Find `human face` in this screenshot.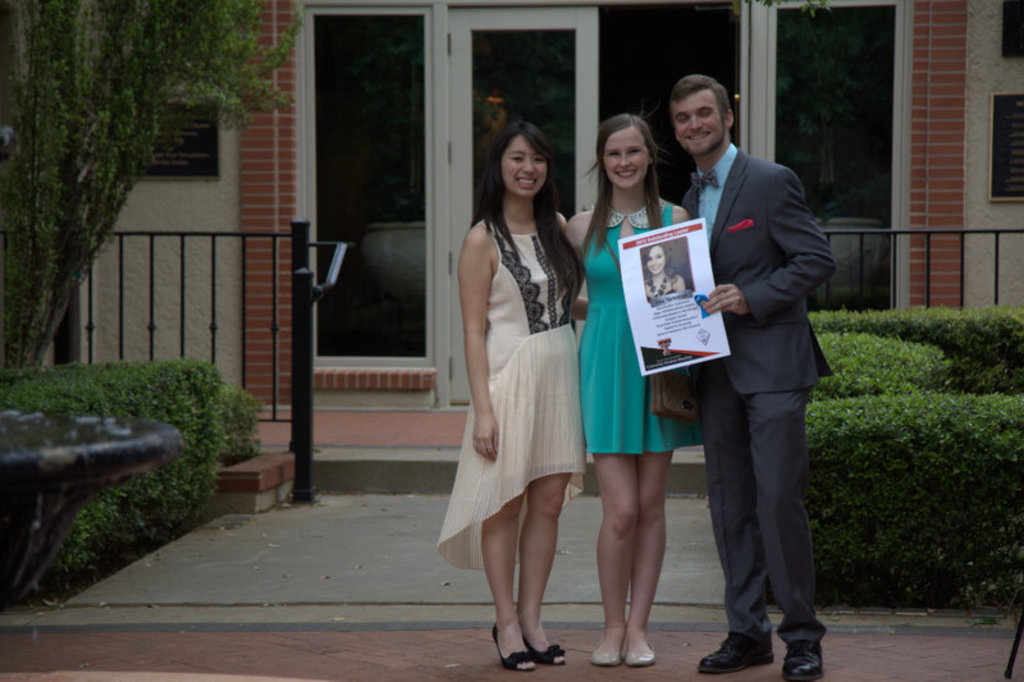
The bounding box for `human face` is (649,247,664,275).
